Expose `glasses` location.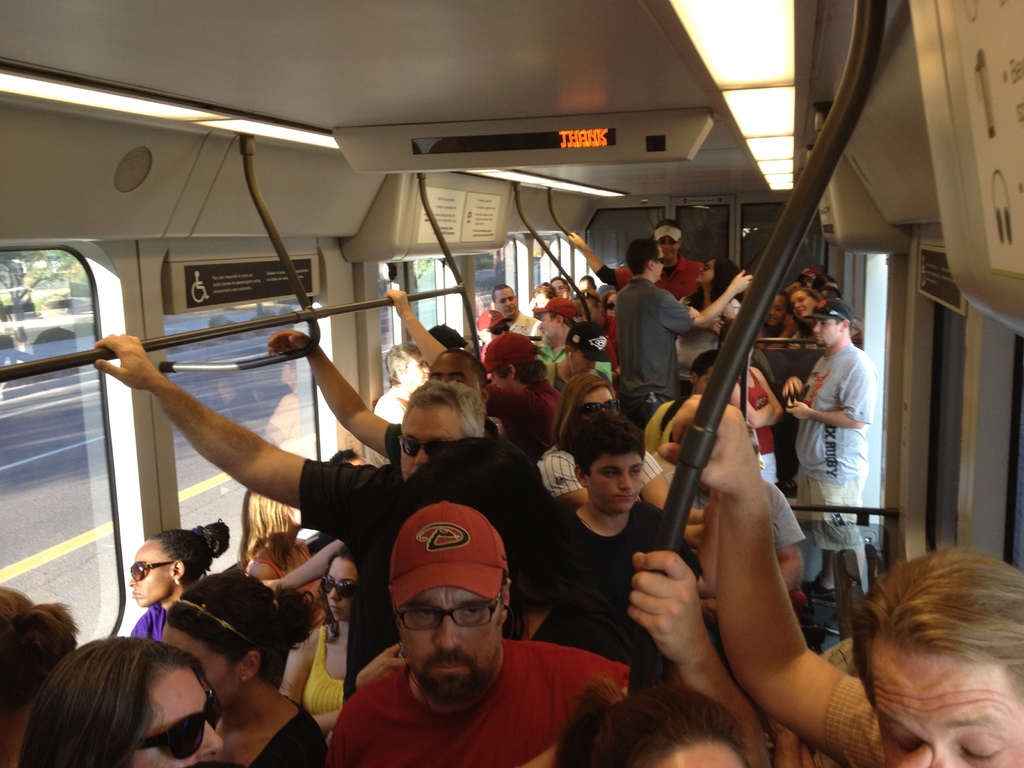
Exposed at [left=393, top=596, right=504, bottom=636].
